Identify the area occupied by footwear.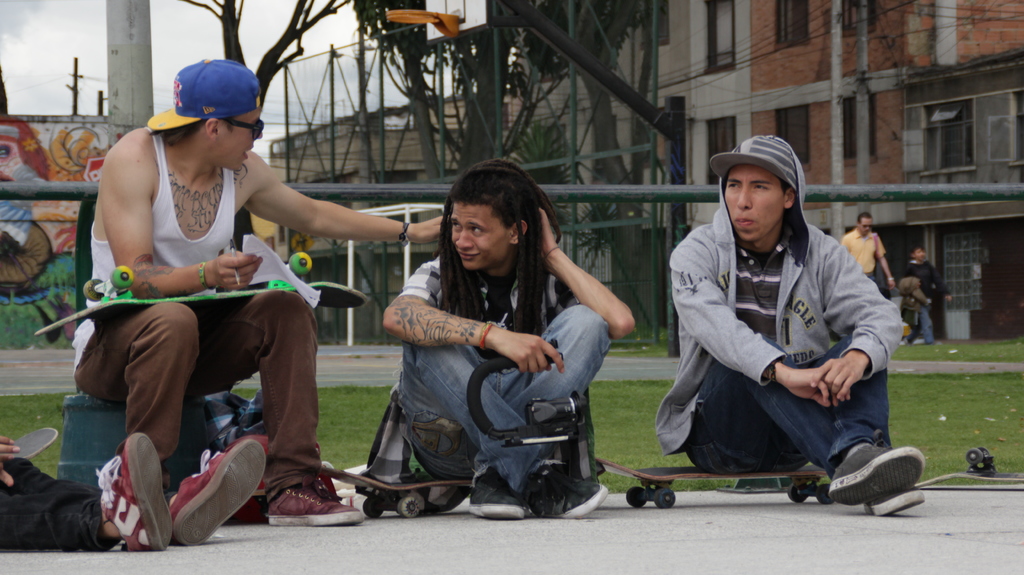
Area: box(169, 439, 265, 544).
